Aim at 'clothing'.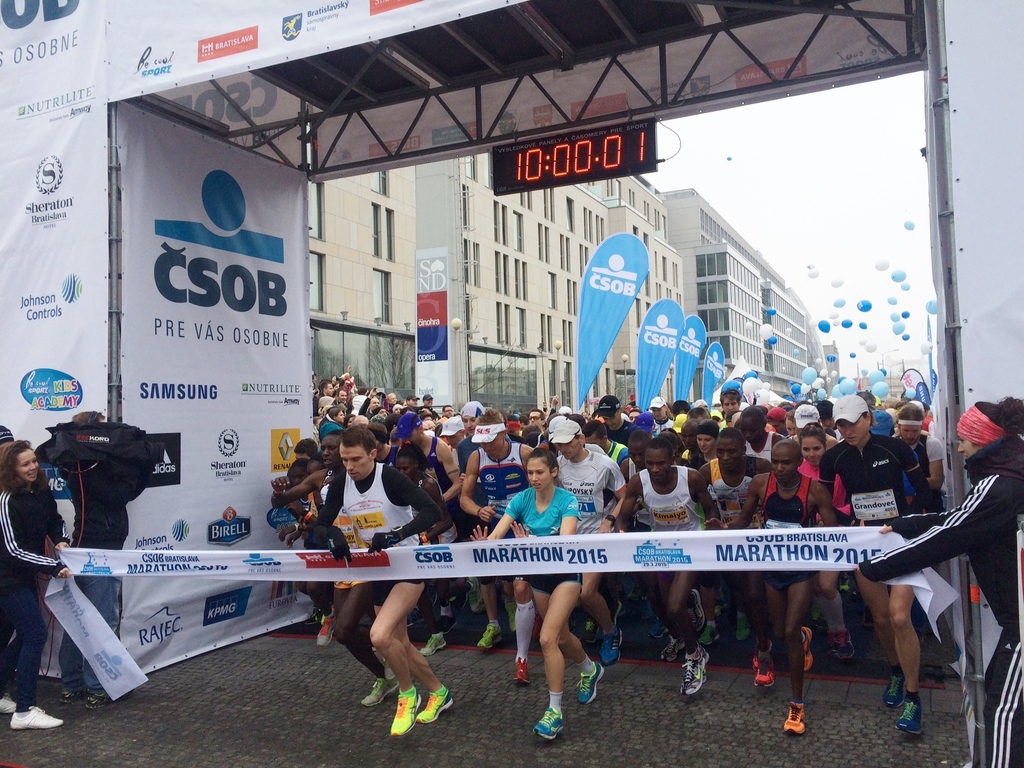
Aimed at (left=284, top=440, right=433, bottom=587).
